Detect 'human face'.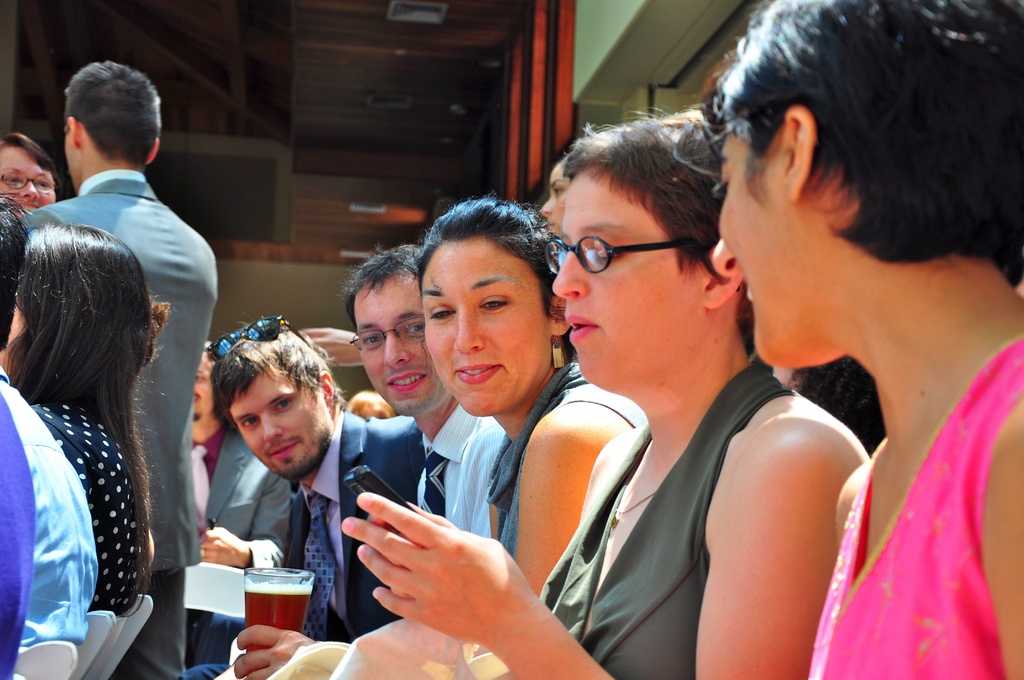
Detected at x1=709 y1=129 x2=798 y2=360.
